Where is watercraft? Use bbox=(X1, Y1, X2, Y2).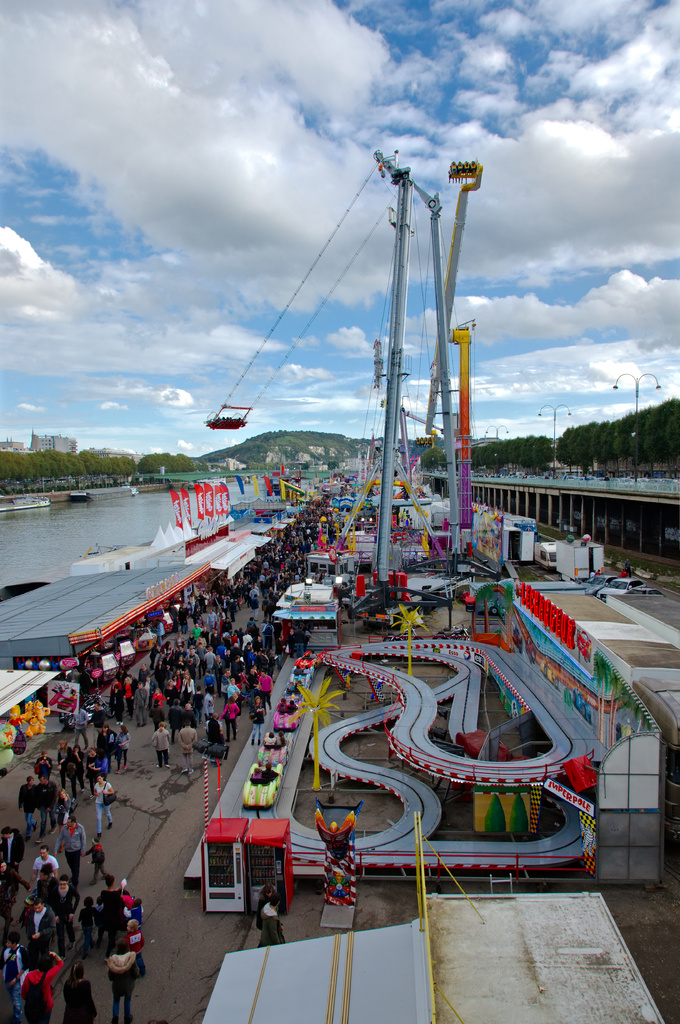
bbox=(24, 490, 50, 510).
